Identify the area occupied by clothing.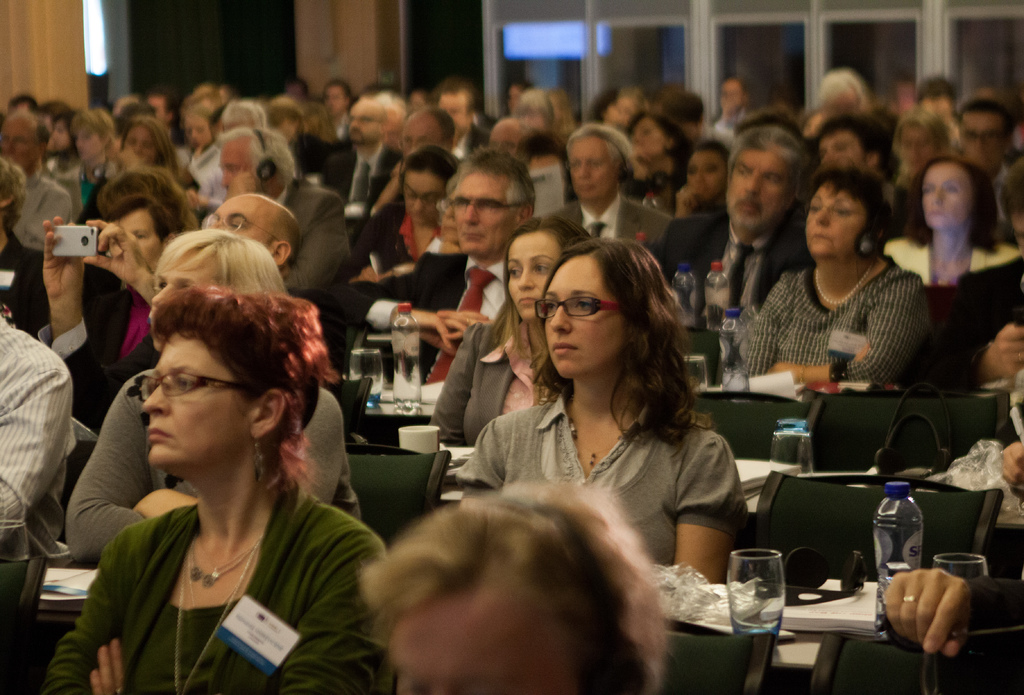
Area: box(1, 308, 82, 686).
